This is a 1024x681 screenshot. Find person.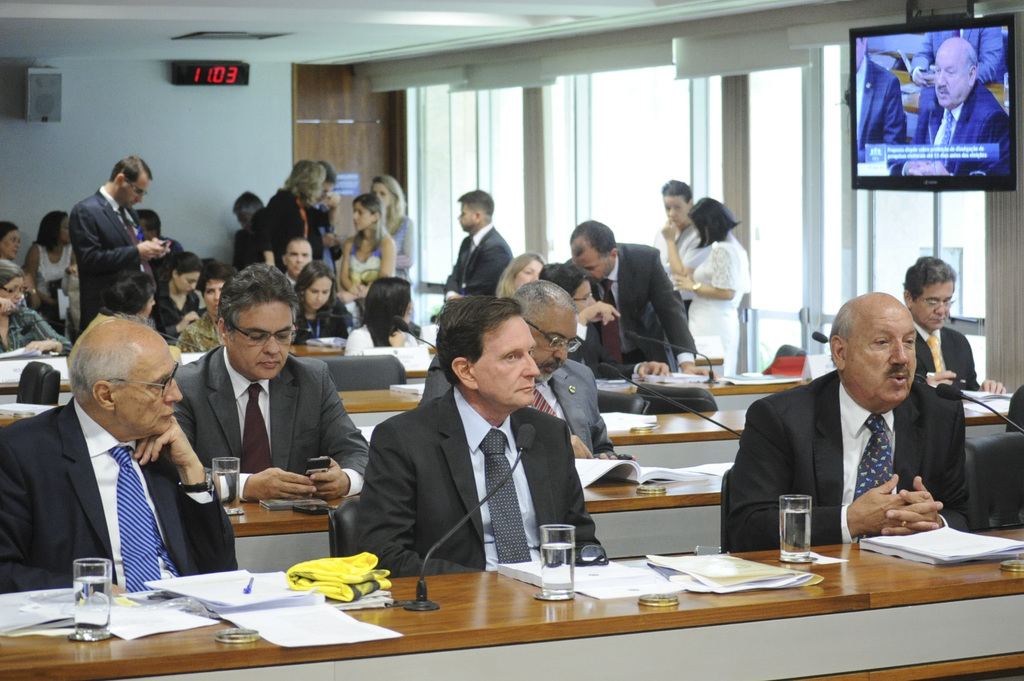
Bounding box: rect(420, 283, 609, 457).
